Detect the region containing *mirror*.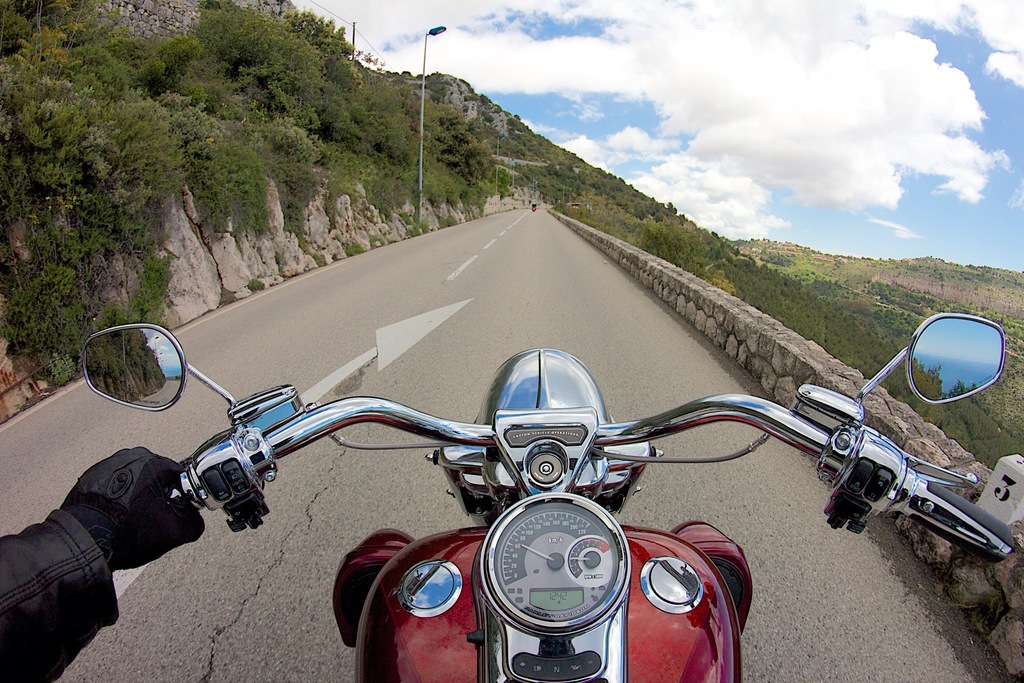
box(912, 320, 1002, 400).
